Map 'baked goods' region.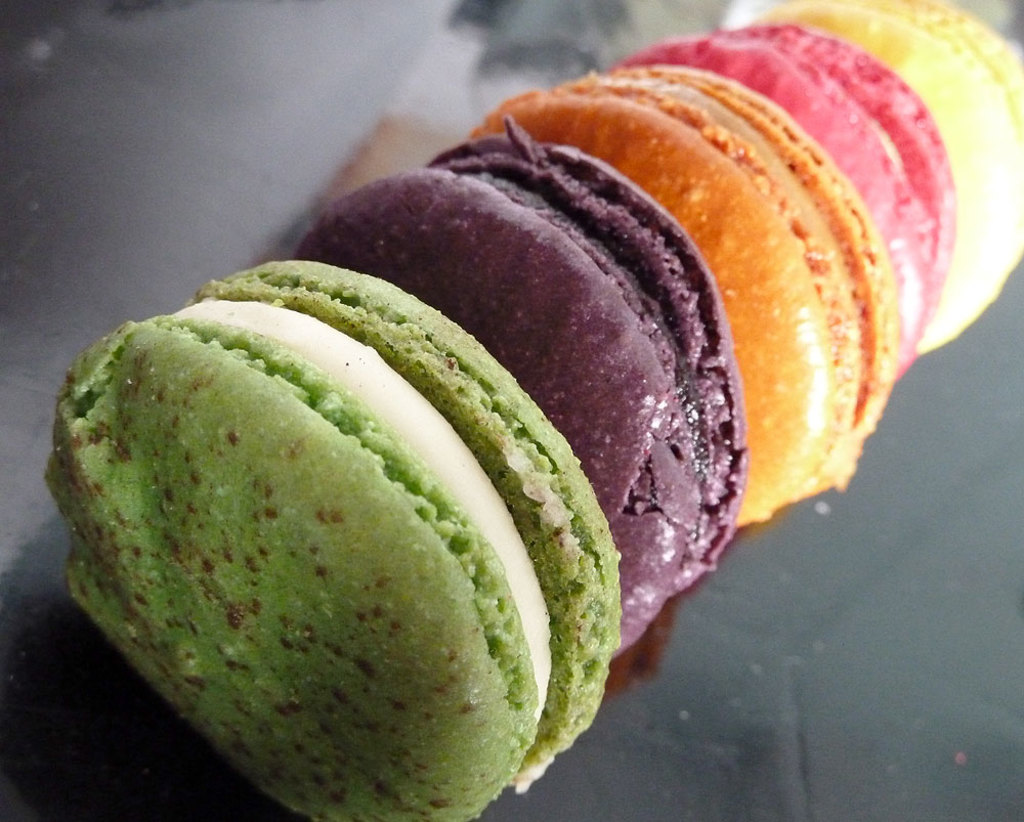
Mapped to locate(41, 256, 624, 821).
